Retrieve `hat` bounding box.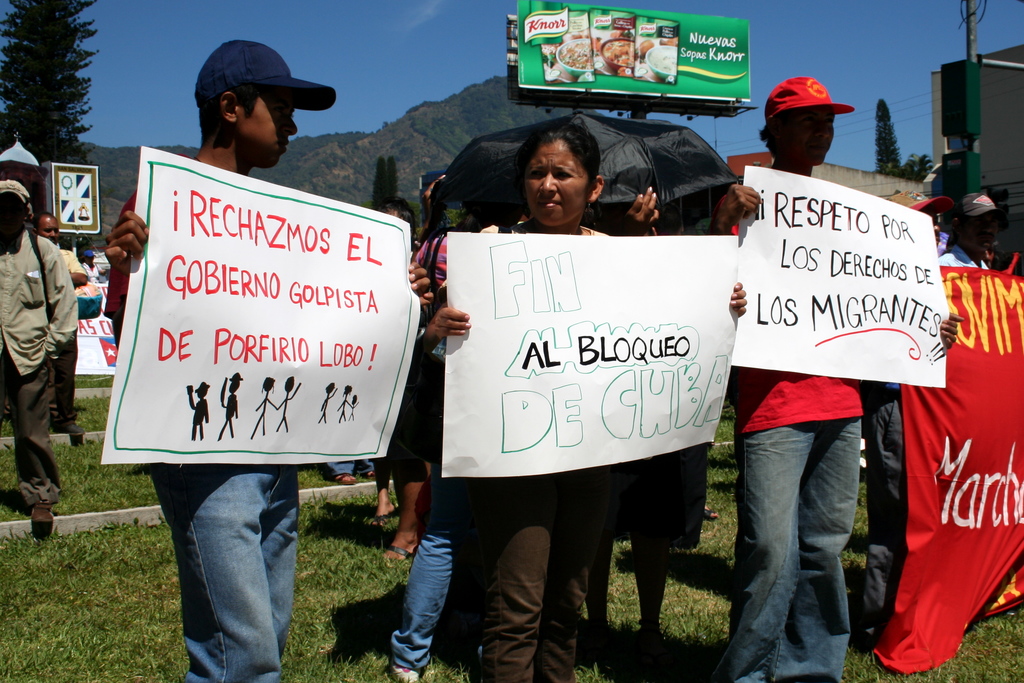
Bounding box: [950,189,1000,219].
